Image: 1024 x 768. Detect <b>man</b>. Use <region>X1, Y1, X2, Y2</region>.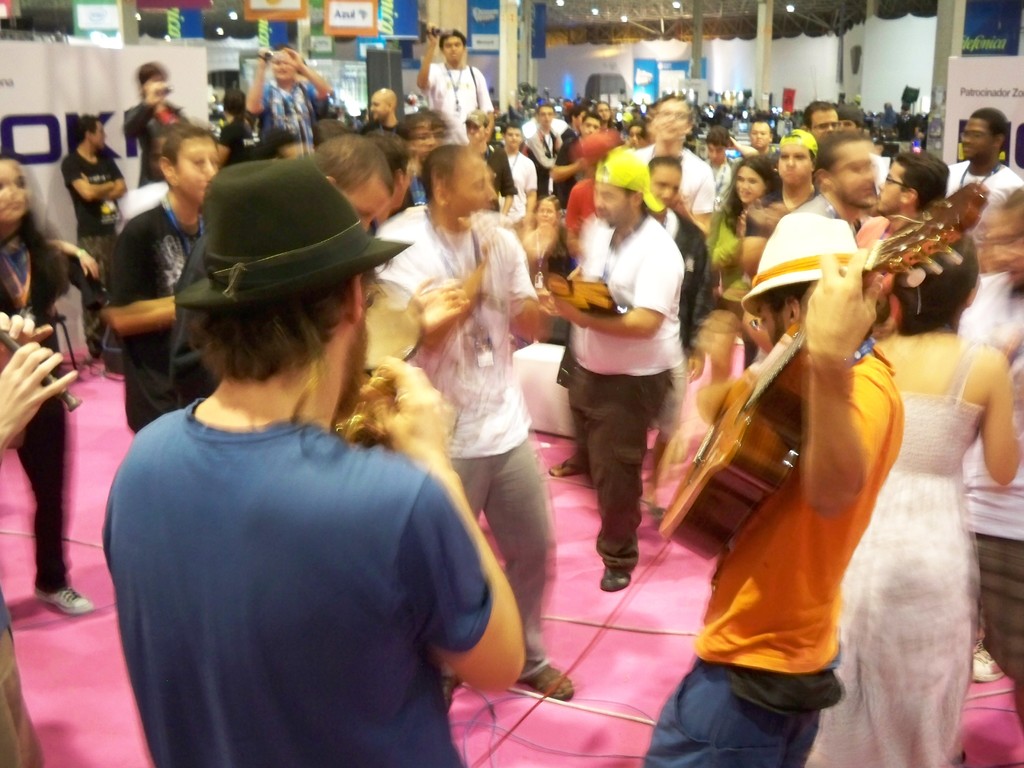
<region>536, 147, 685, 590</region>.
